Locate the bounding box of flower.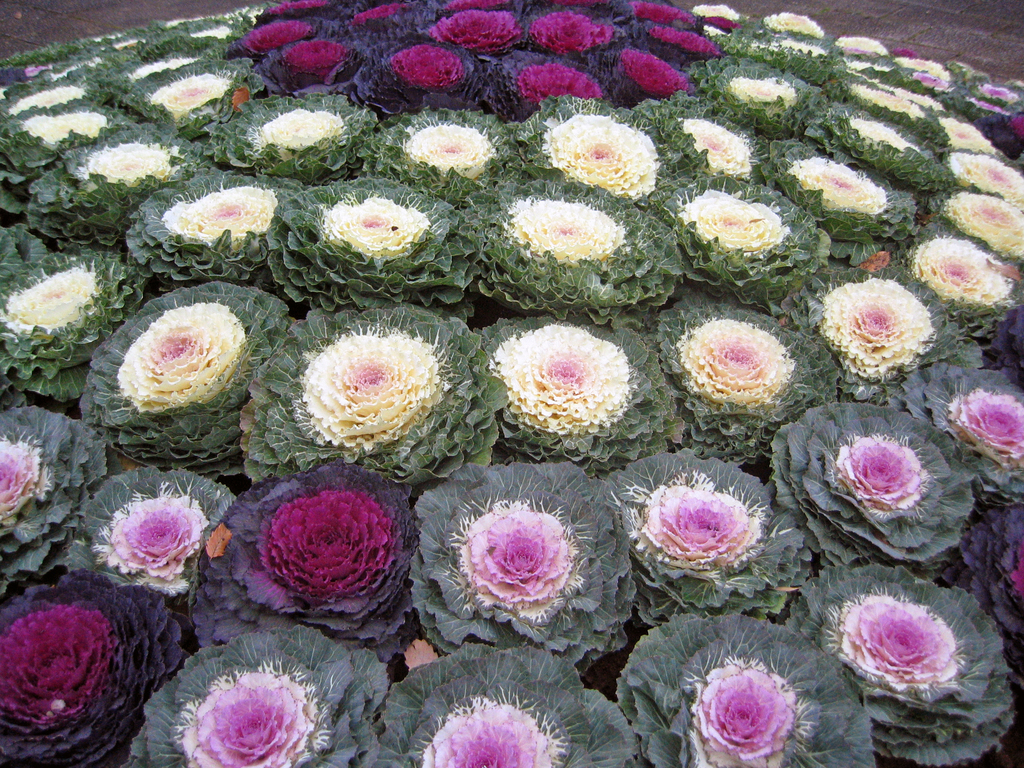
Bounding box: {"left": 401, "top": 122, "right": 494, "bottom": 170}.
